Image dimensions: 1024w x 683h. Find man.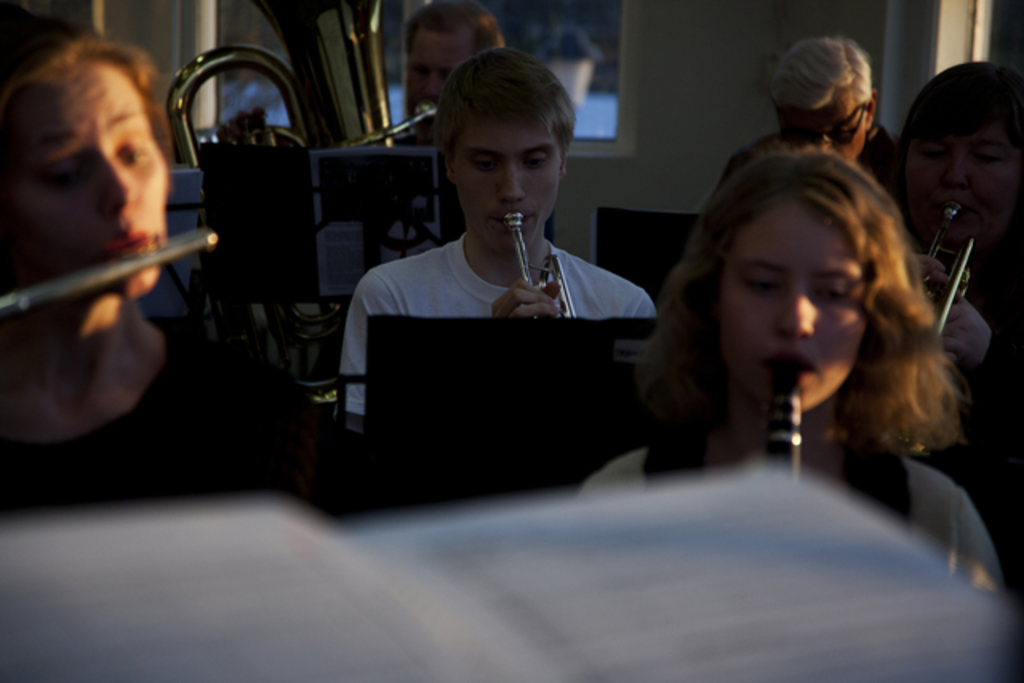
{"x1": 306, "y1": 83, "x2": 694, "y2": 469}.
